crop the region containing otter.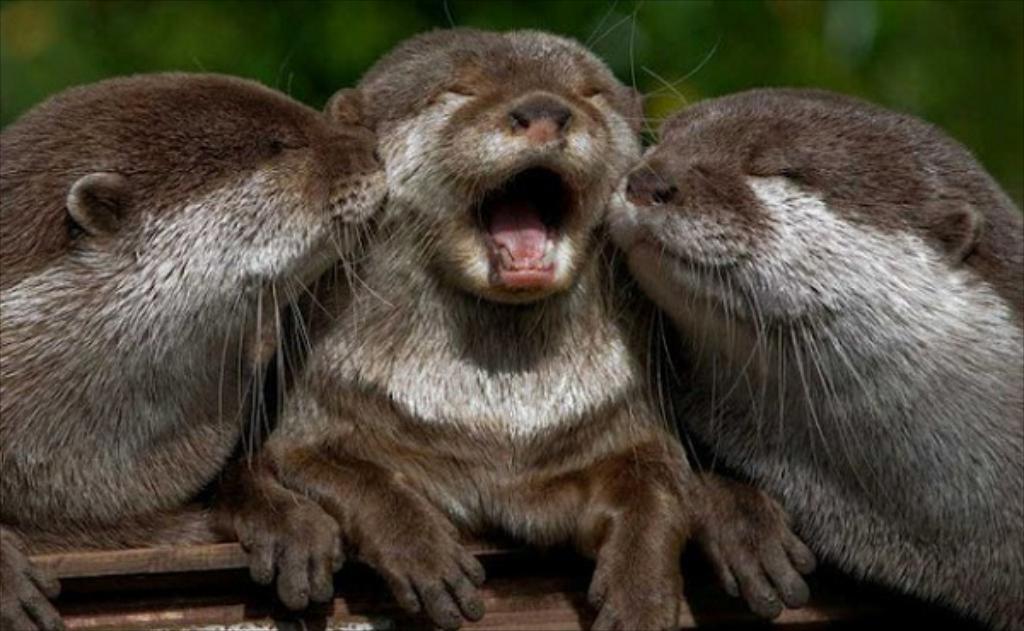
Crop region: 256:22:695:629.
